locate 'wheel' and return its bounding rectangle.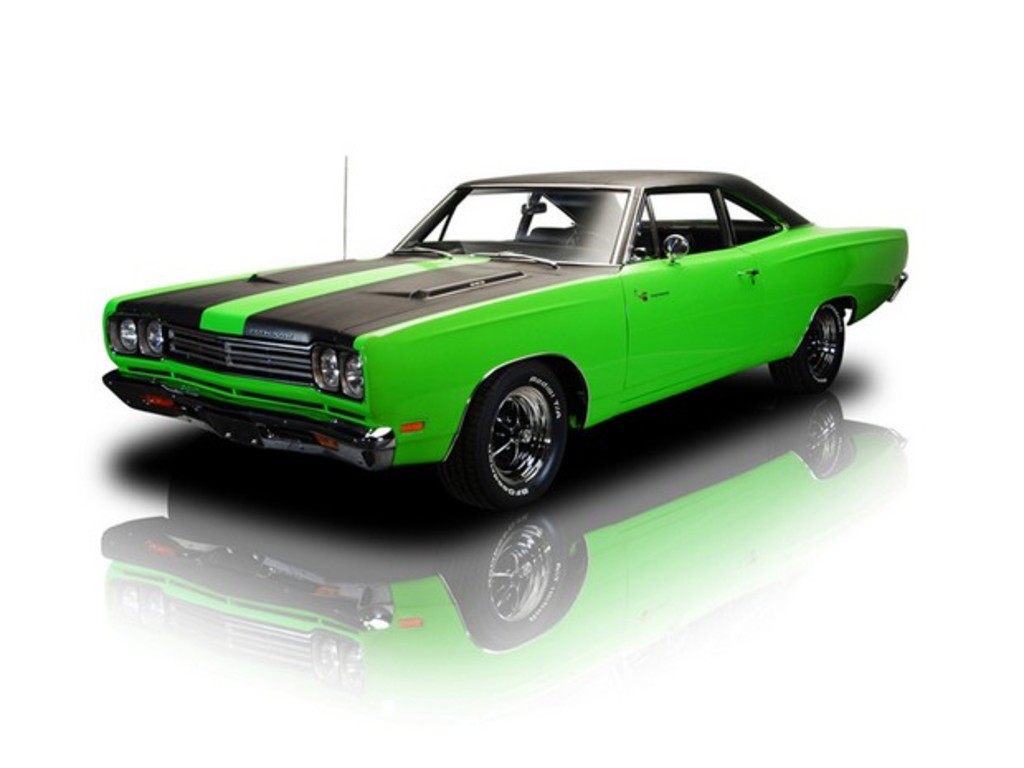
bbox(768, 294, 844, 395).
